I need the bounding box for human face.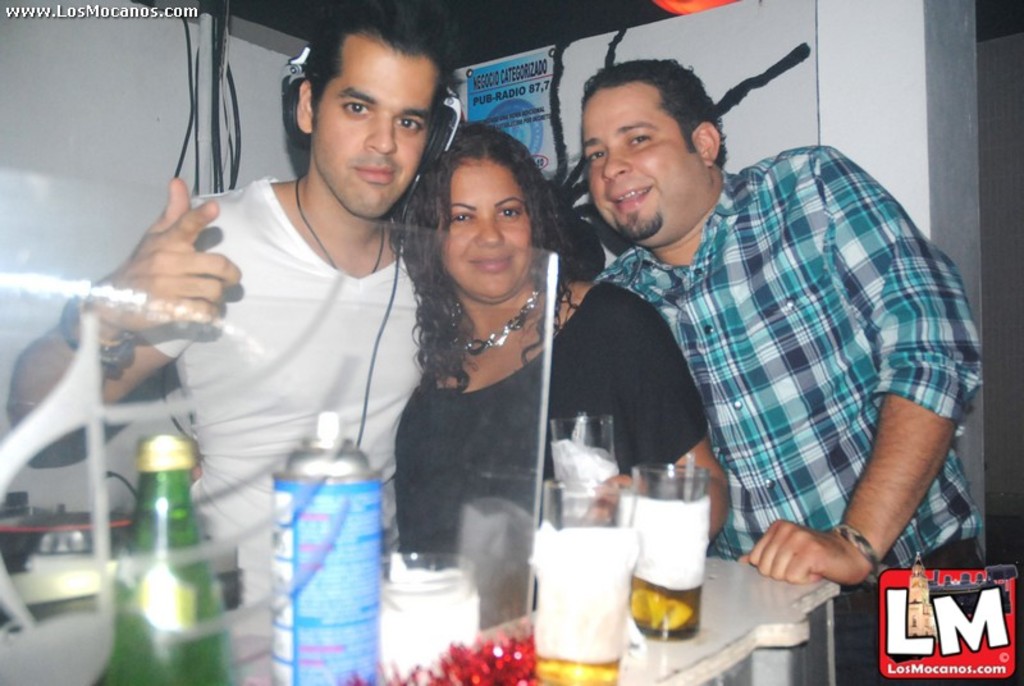
Here it is: [left=581, top=84, right=701, bottom=243].
